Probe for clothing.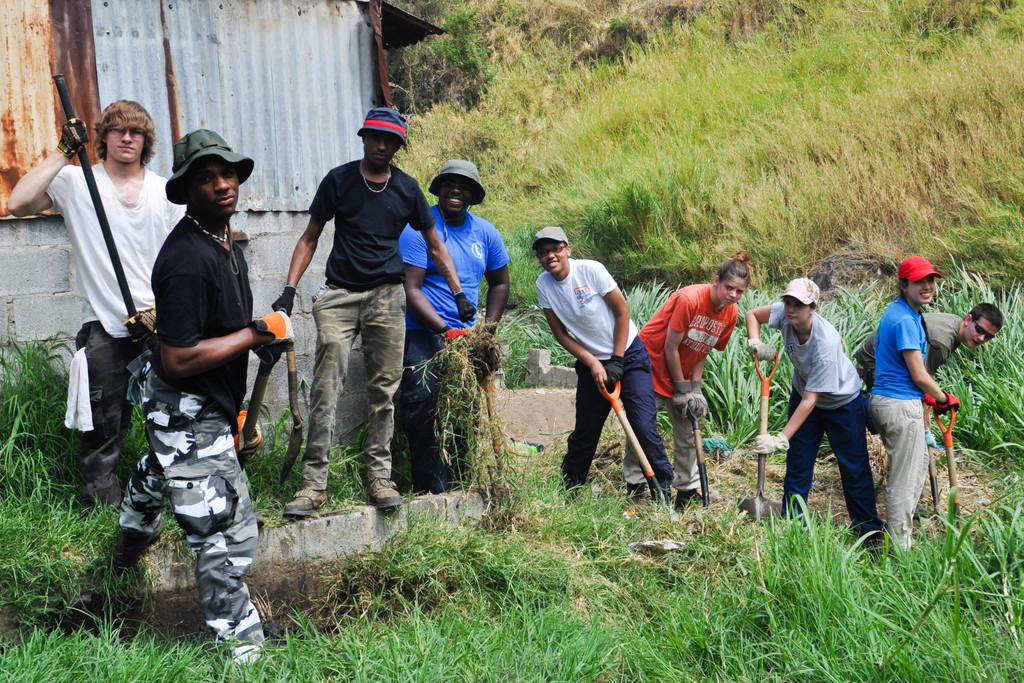
Probe result: region(298, 155, 431, 497).
